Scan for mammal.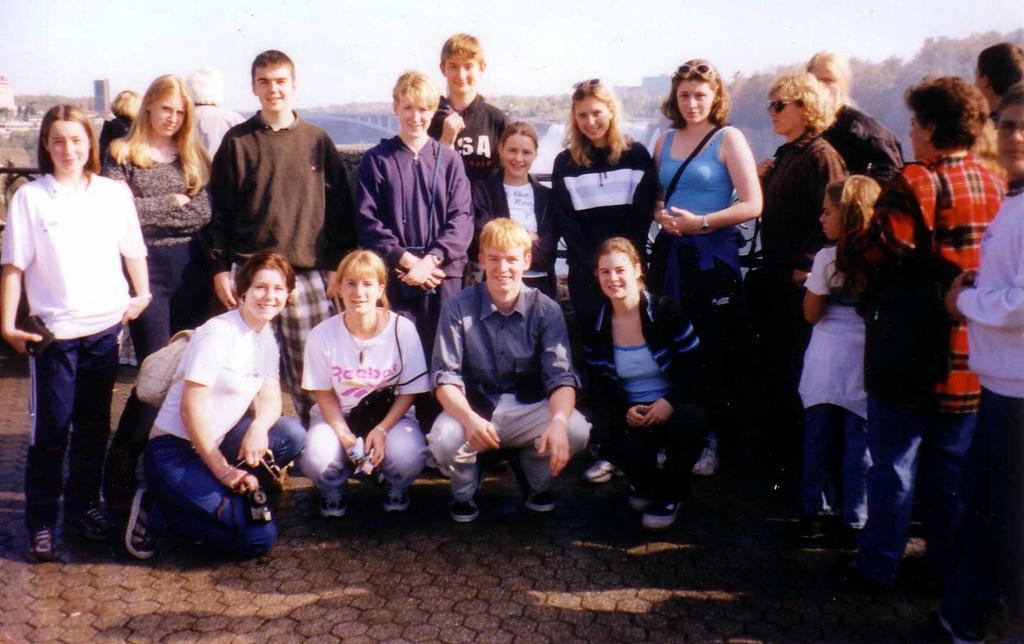
Scan result: BBox(425, 215, 594, 522).
